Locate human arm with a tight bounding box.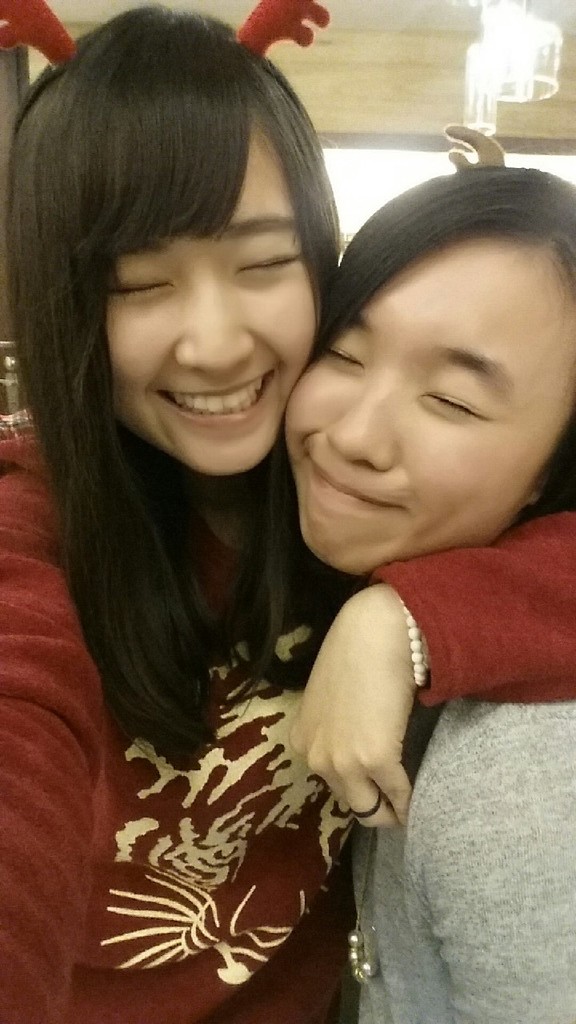
box(0, 581, 79, 1021).
